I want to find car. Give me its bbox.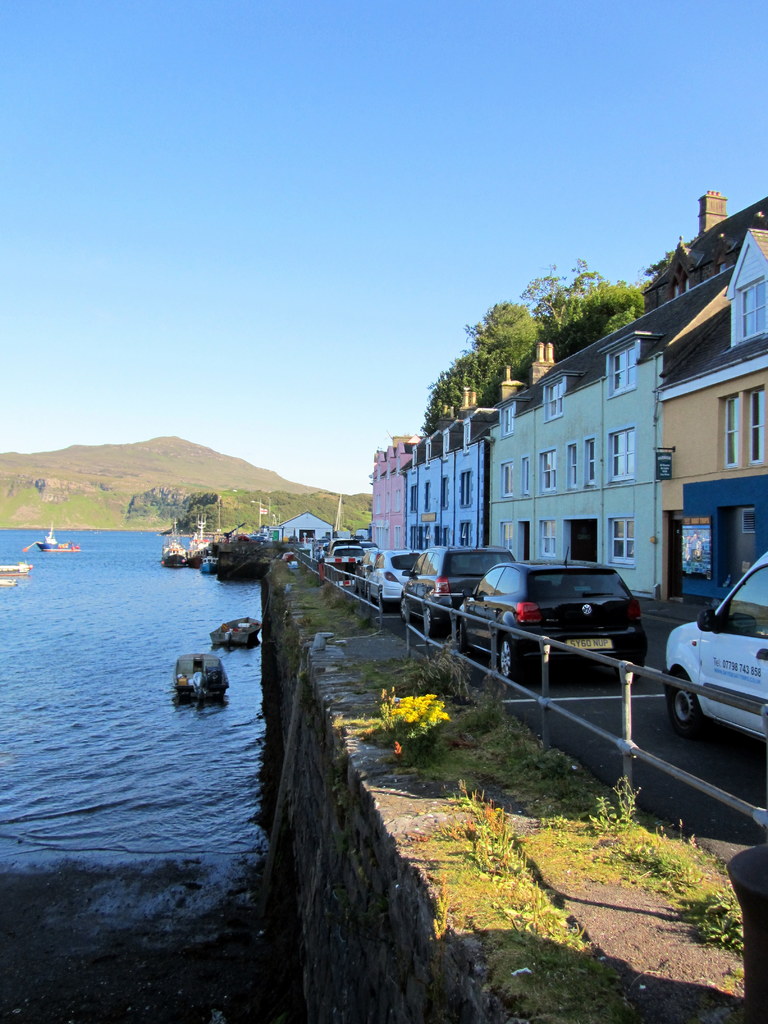
box=[664, 554, 767, 750].
